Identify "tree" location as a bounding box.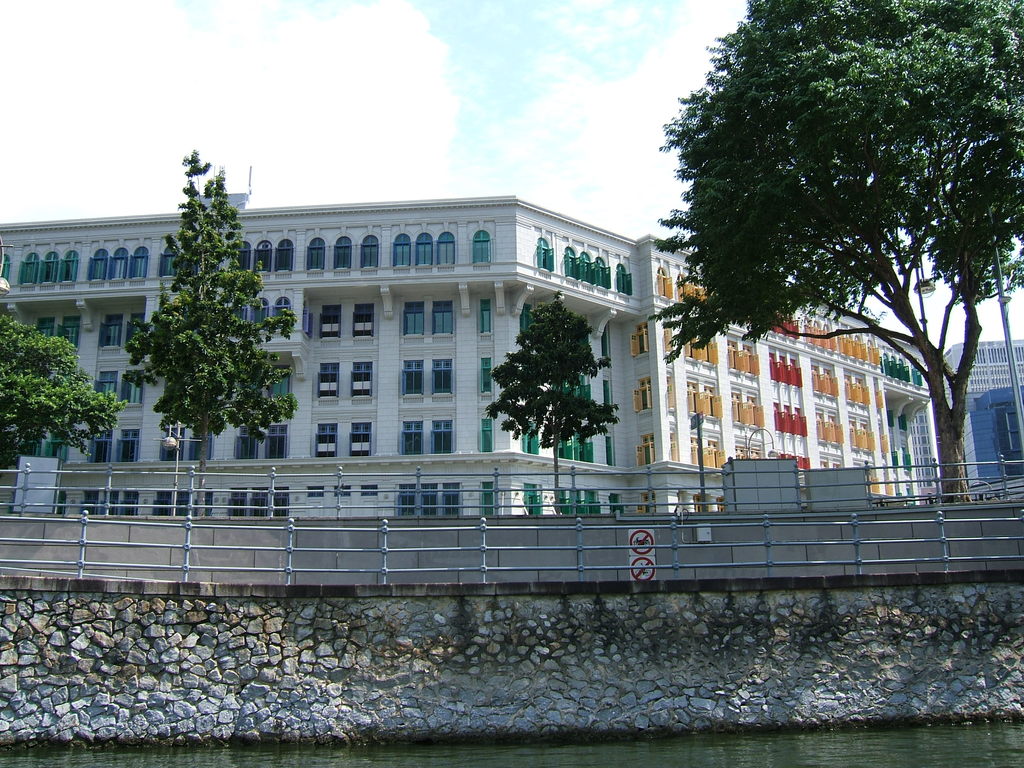
locate(0, 300, 131, 474).
